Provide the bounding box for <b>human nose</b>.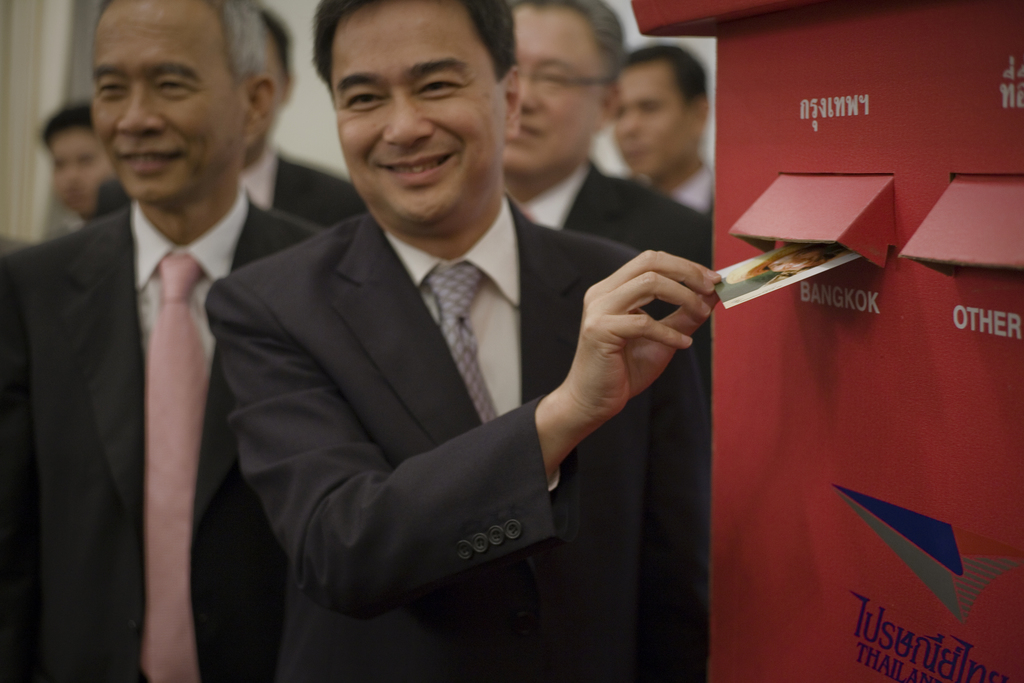
[516, 73, 540, 112].
